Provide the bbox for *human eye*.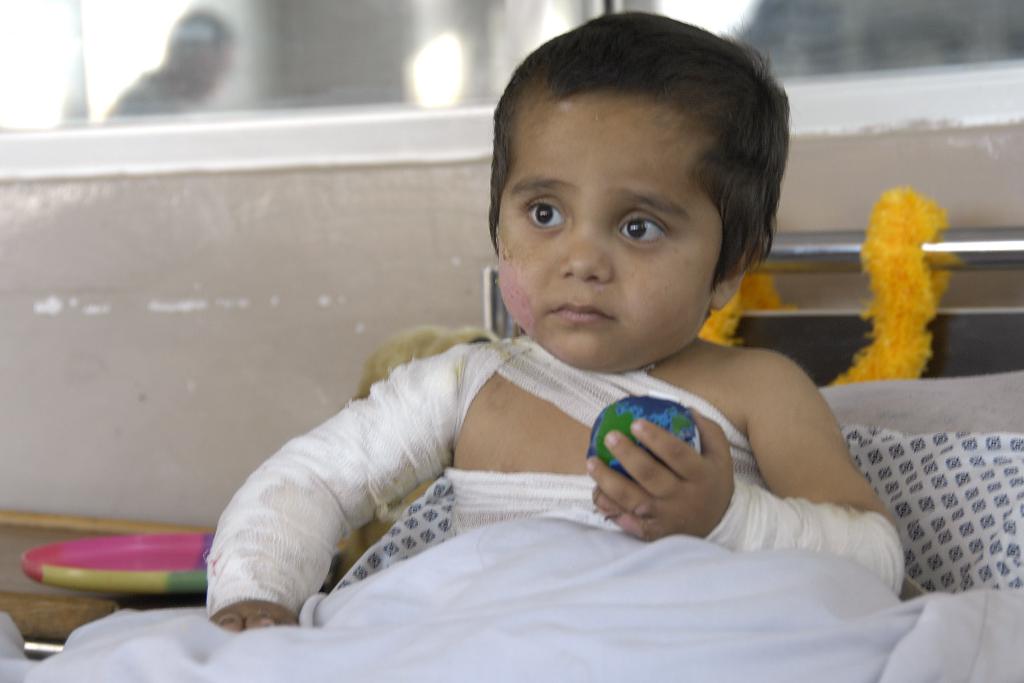
l=617, t=206, r=667, b=247.
